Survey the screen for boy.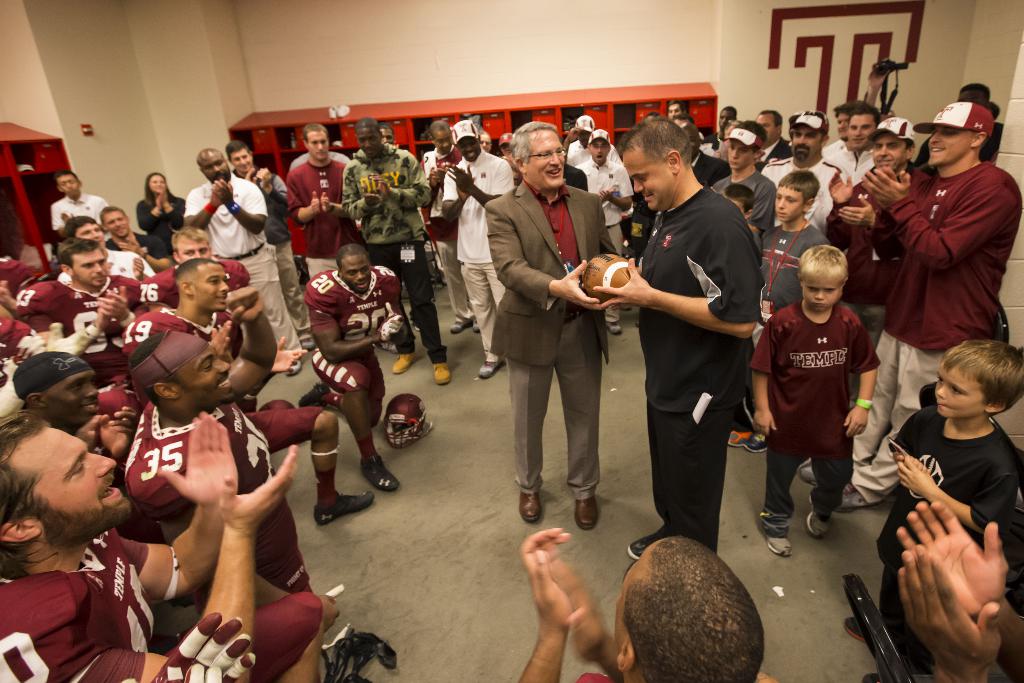
Survey found: [left=721, top=169, right=819, bottom=459].
